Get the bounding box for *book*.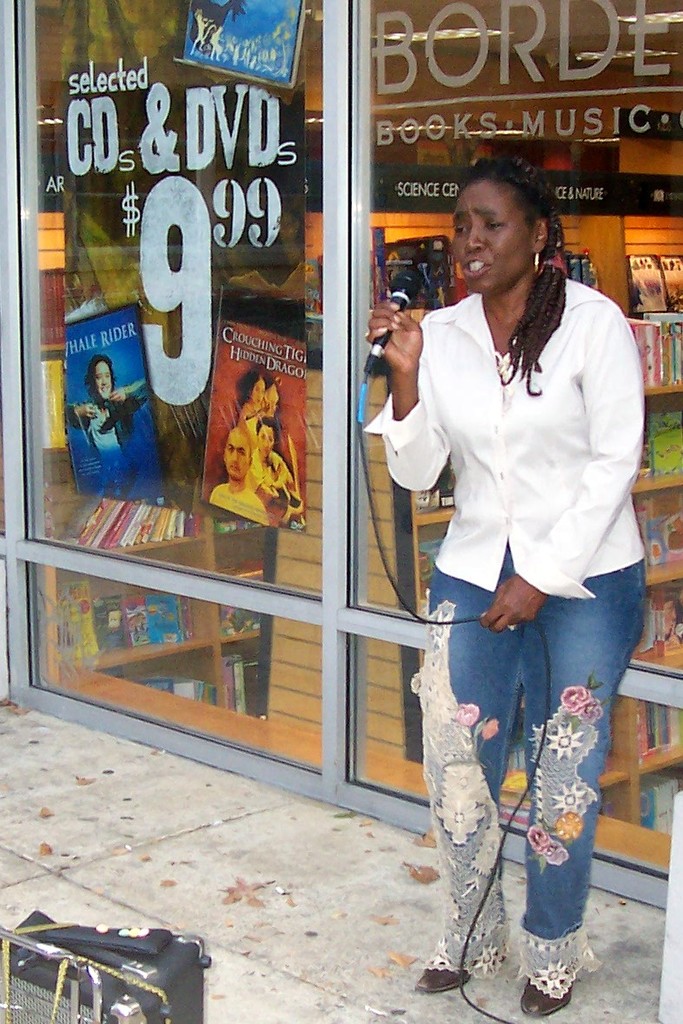
Rect(627, 497, 682, 568).
